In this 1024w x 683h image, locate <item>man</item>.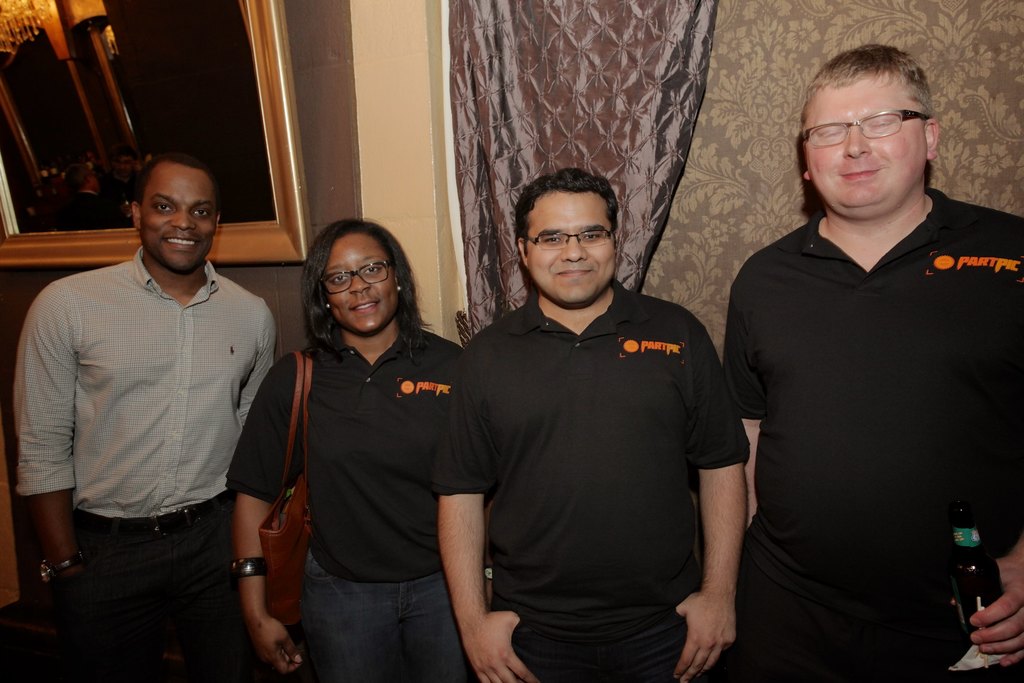
Bounding box: detection(432, 168, 751, 682).
